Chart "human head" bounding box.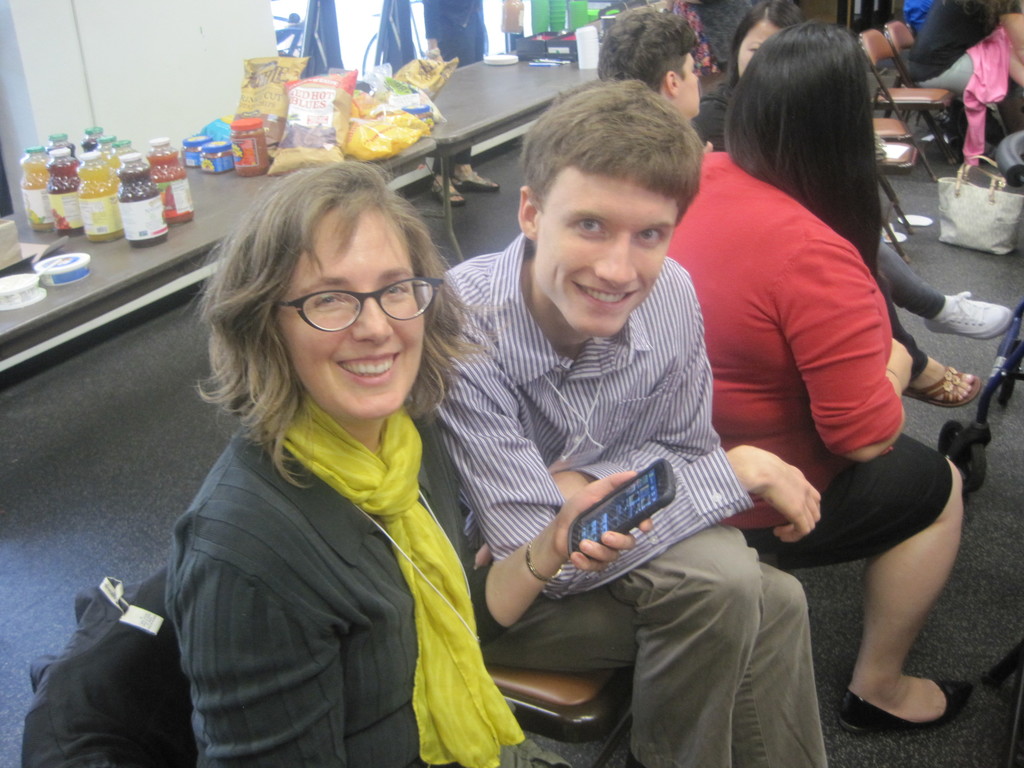
Charted: left=730, top=20, right=867, bottom=160.
